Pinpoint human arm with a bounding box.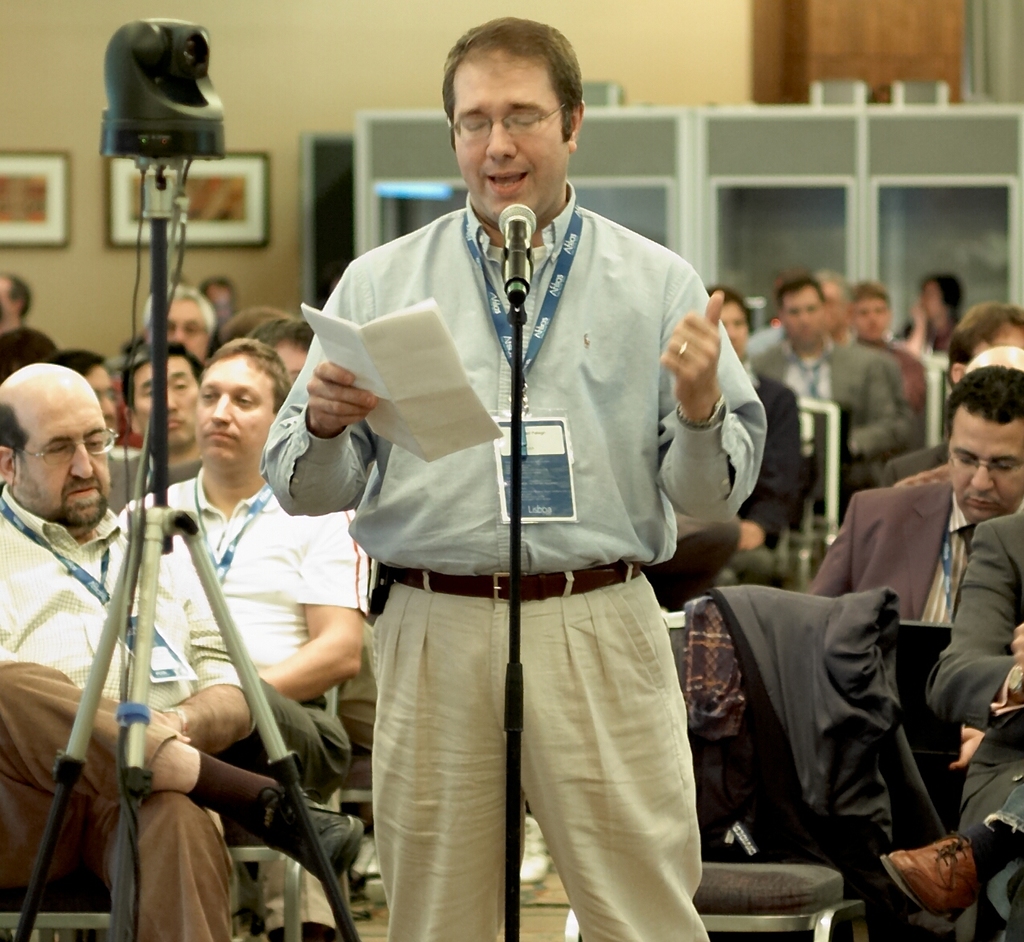
locate(813, 485, 860, 600).
